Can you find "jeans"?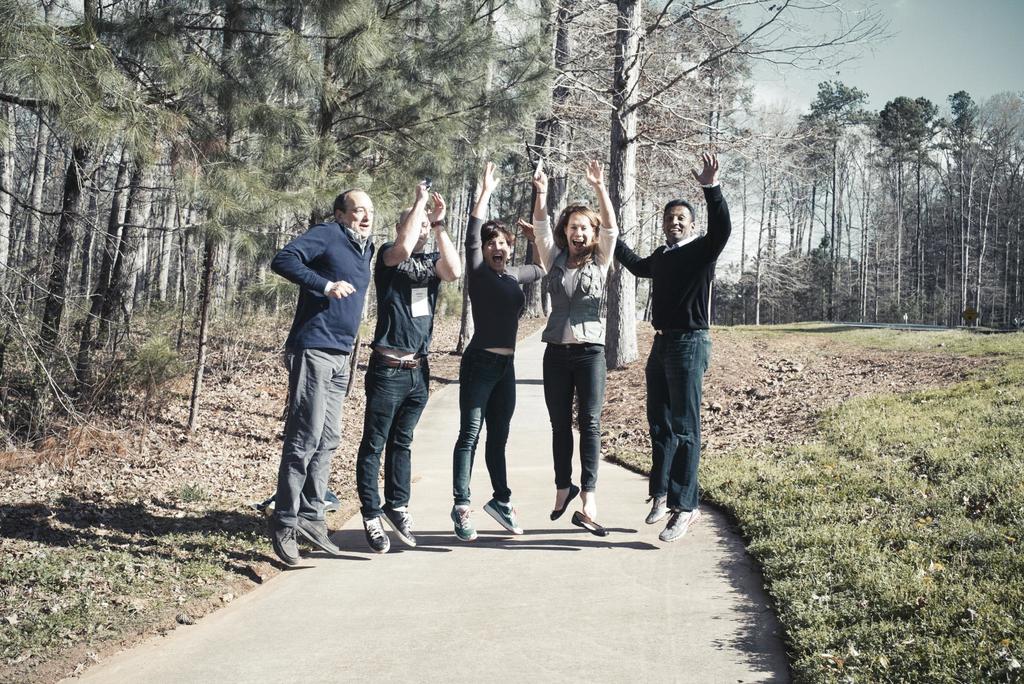
Yes, bounding box: [356,355,435,518].
